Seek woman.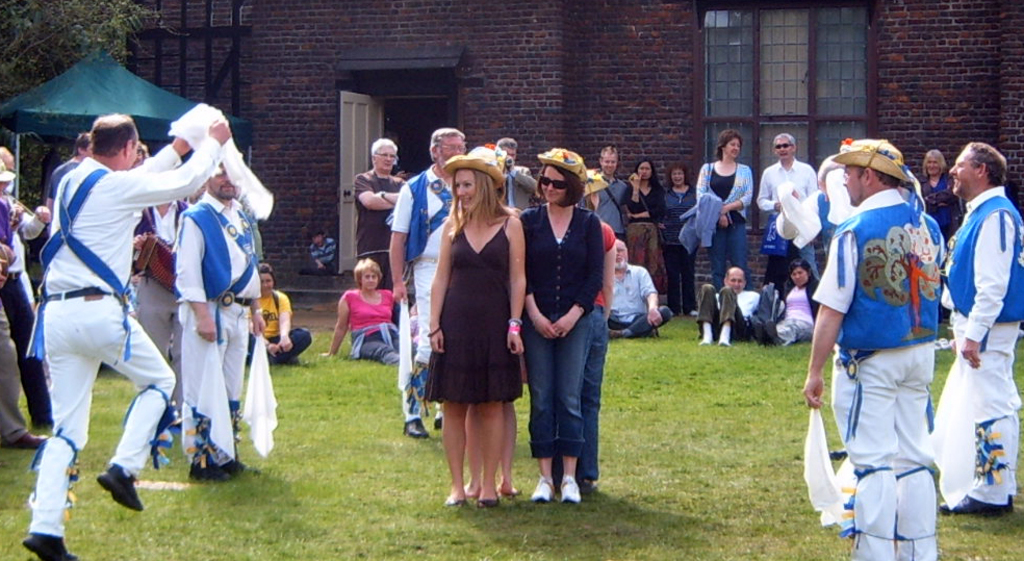
select_region(245, 262, 310, 367).
